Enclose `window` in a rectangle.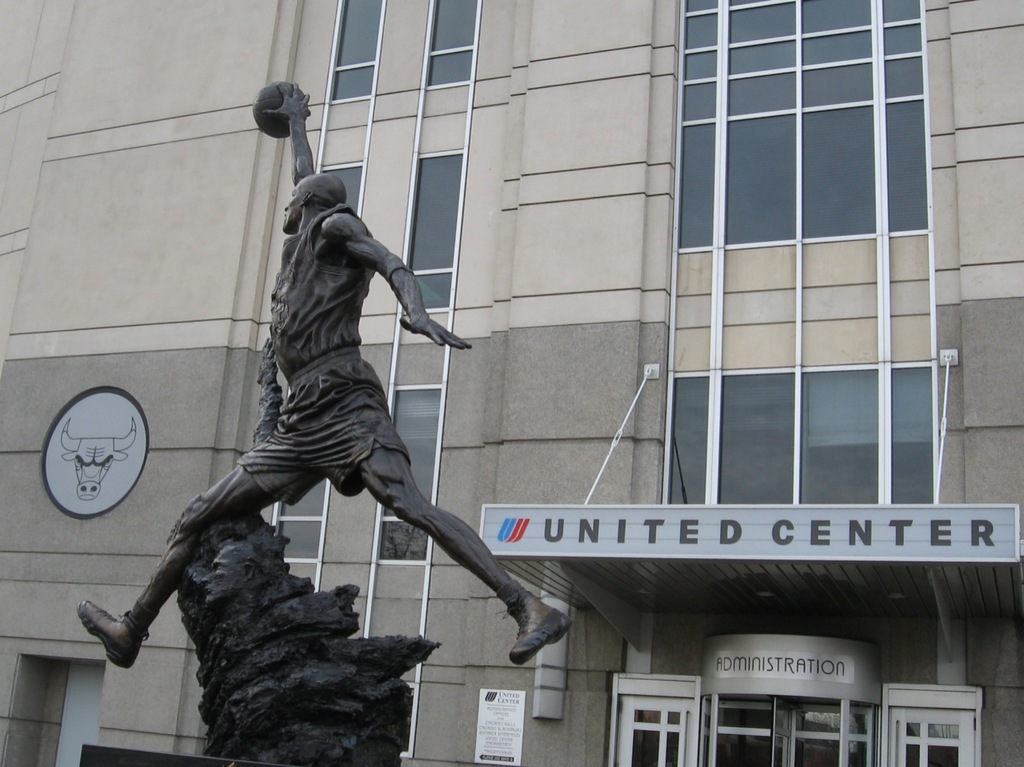
region(323, 163, 363, 217).
